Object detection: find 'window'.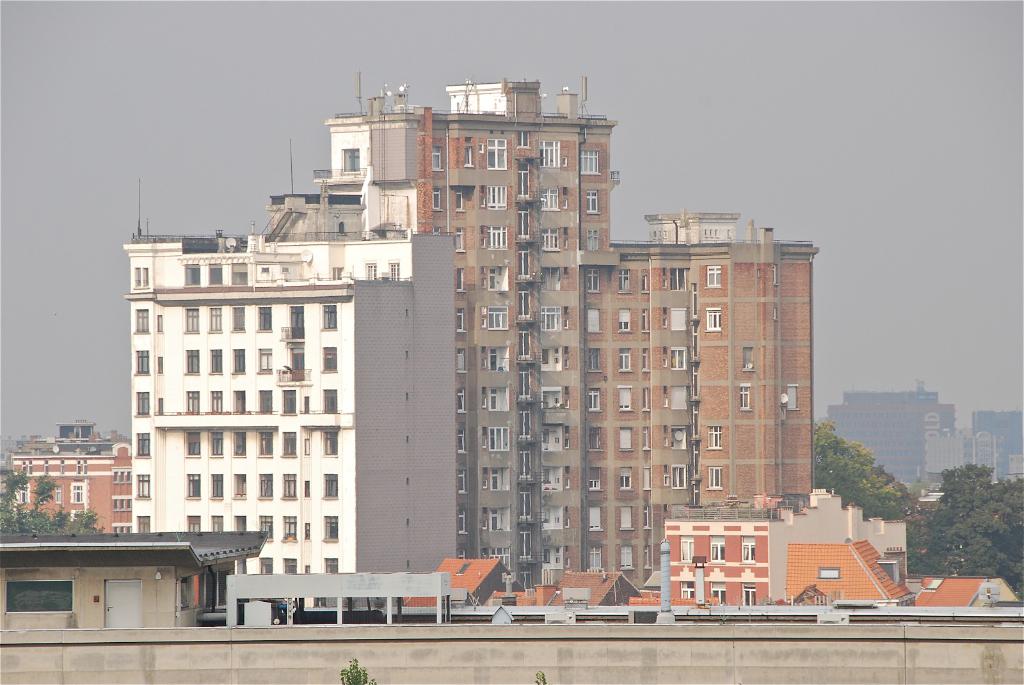
bbox=[136, 431, 150, 457].
